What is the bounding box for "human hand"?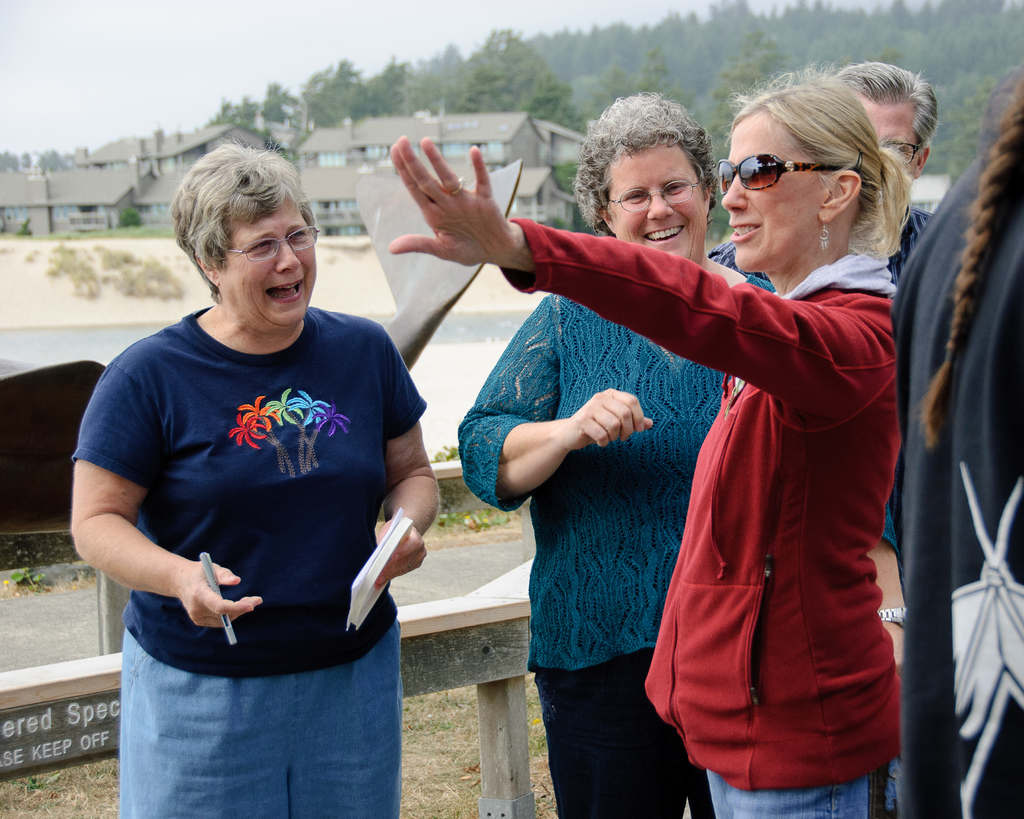
(x1=884, y1=623, x2=909, y2=674).
